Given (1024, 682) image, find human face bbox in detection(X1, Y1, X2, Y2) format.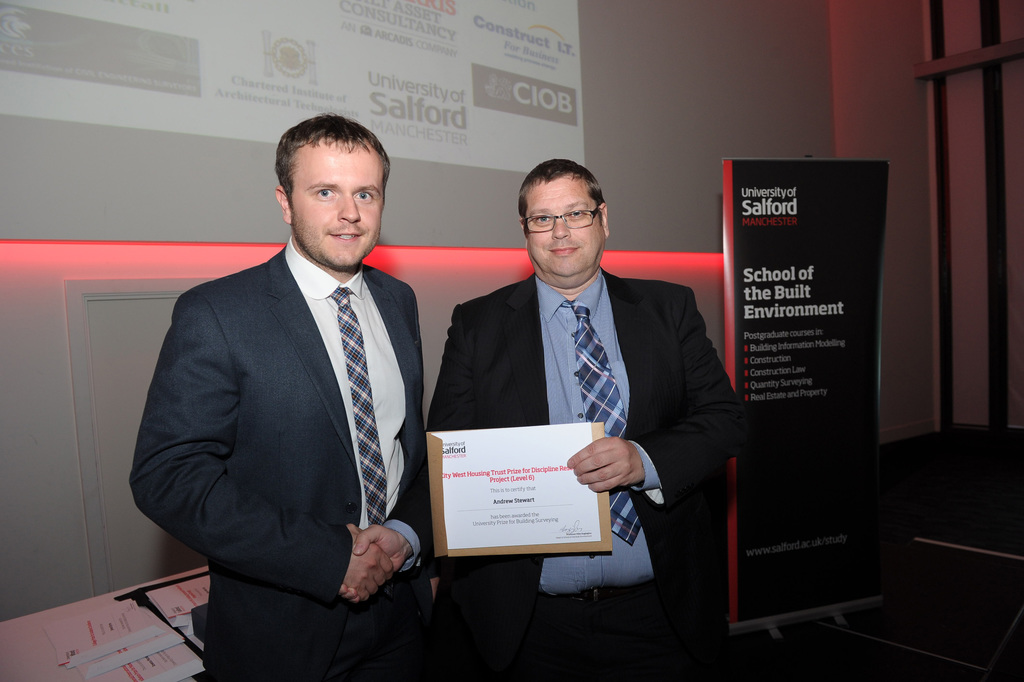
detection(525, 172, 598, 281).
